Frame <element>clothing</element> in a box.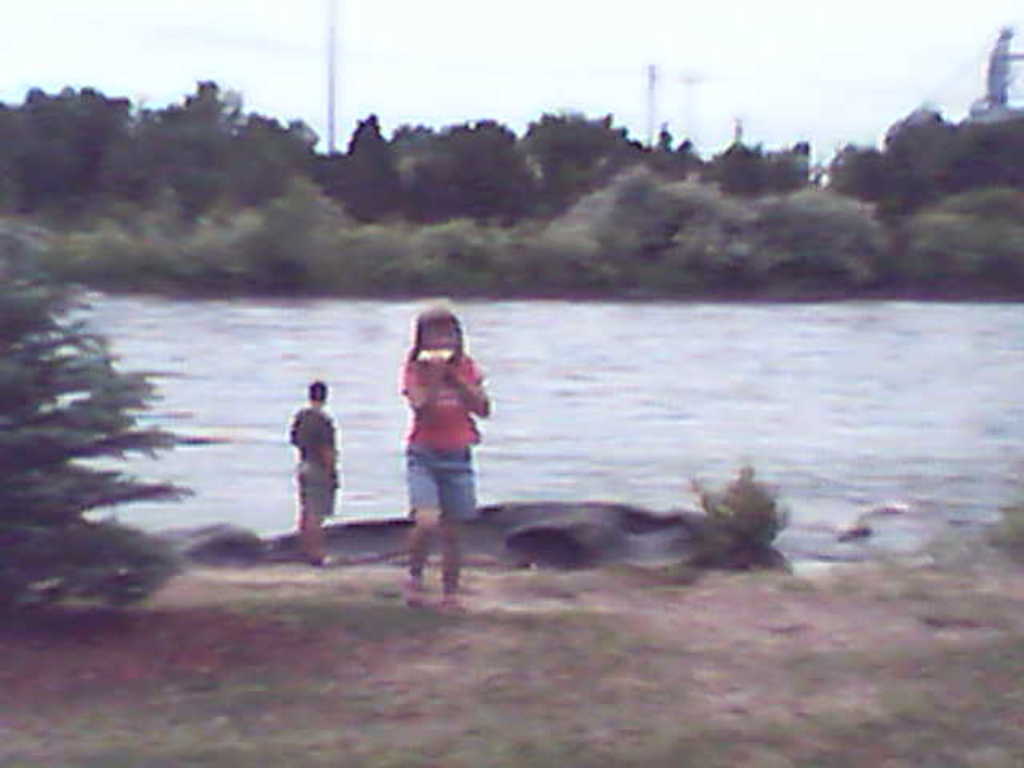
(387, 290, 490, 539).
